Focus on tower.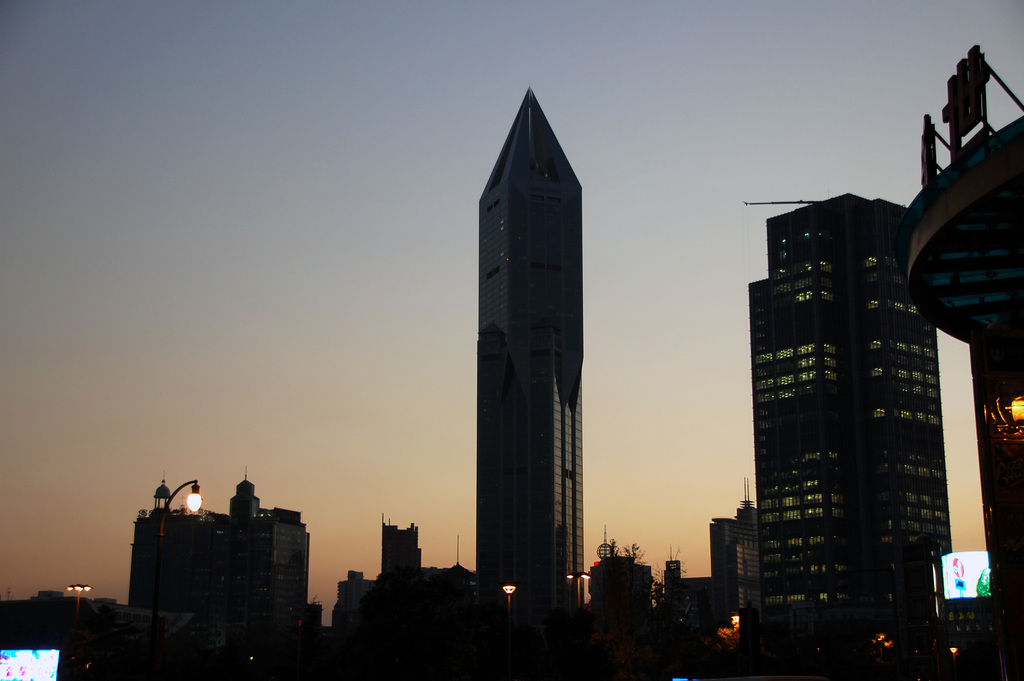
Focused at <bbox>744, 188, 950, 680</bbox>.
